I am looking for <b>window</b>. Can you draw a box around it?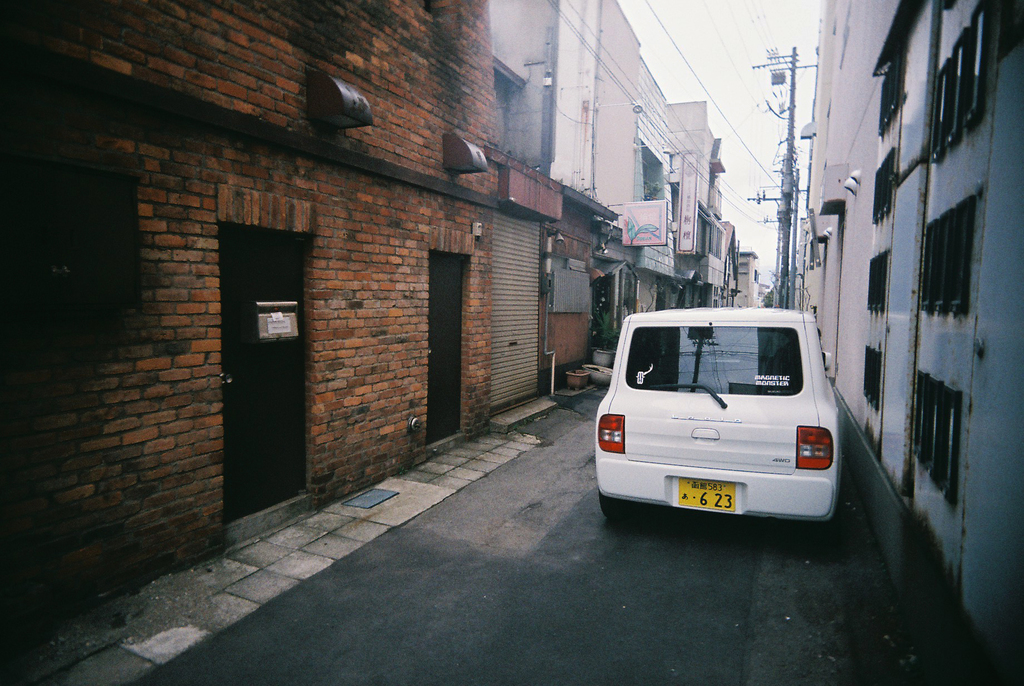
Sure, the bounding box is bbox=[43, 138, 146, 336].
